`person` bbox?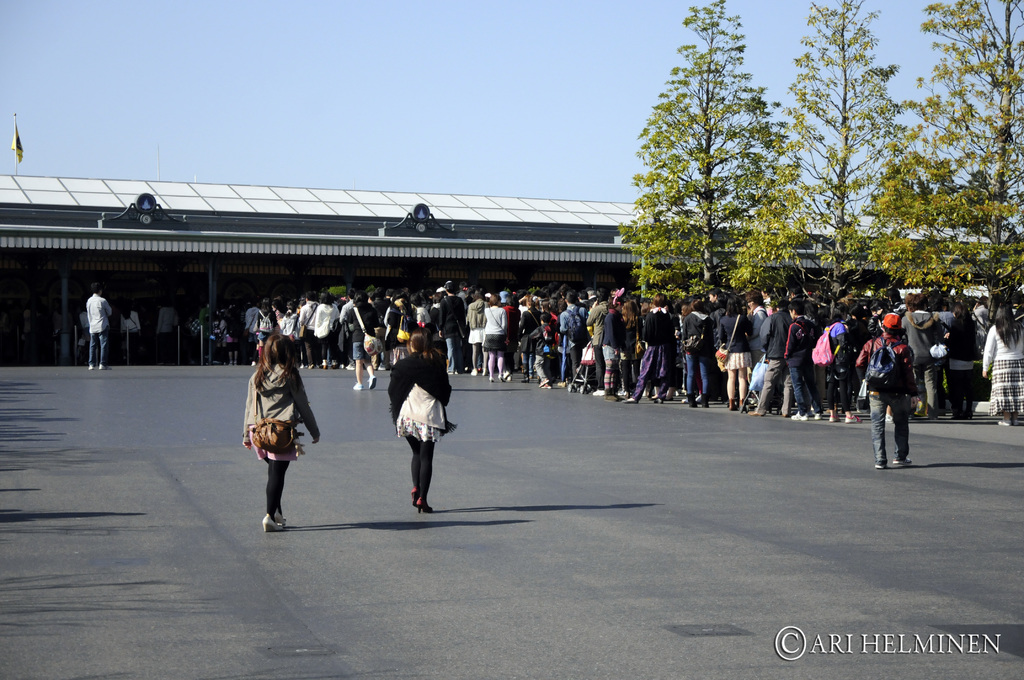
[979, 298, 1023, 425]
